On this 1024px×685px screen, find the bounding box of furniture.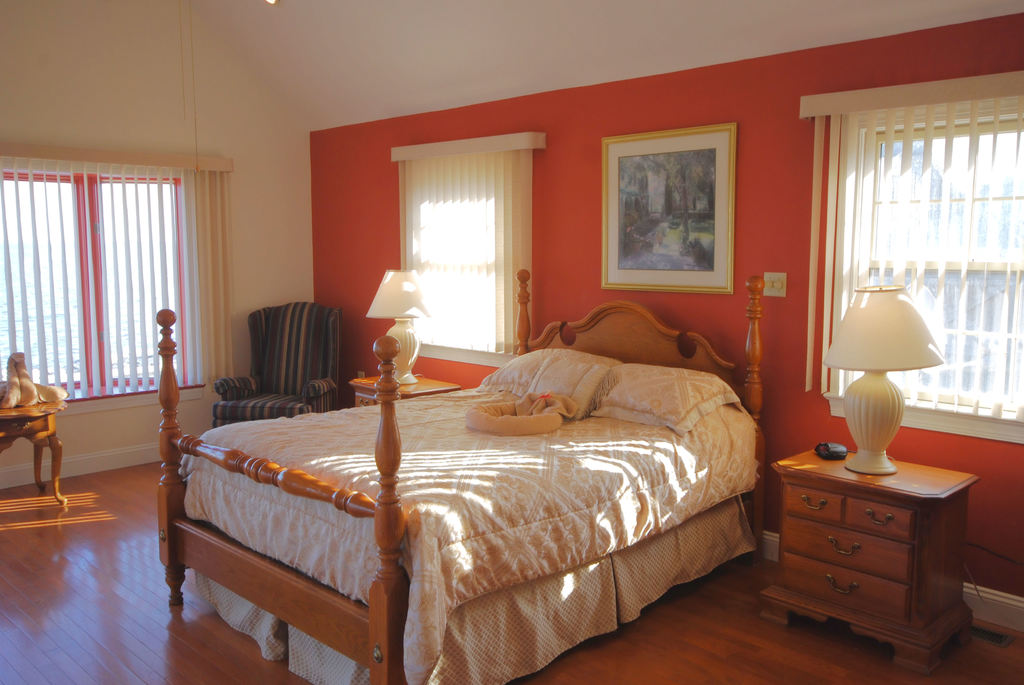
Bounding box: box=[156, 274, 766, 684].
